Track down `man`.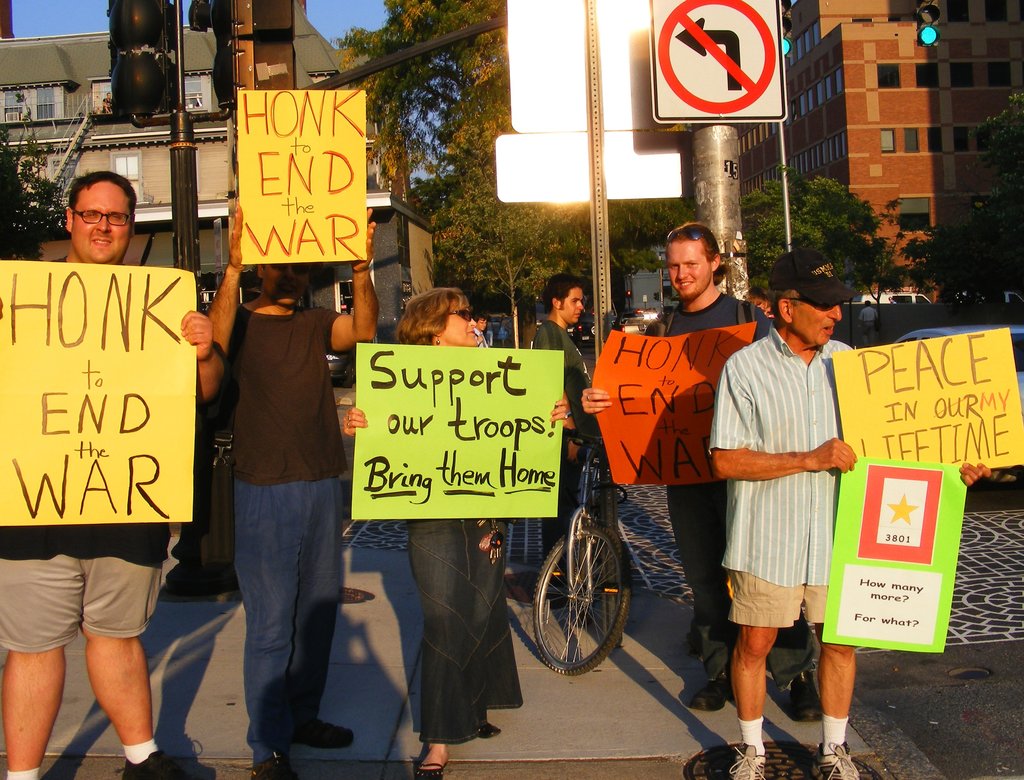
Tracked to (left=203, top=203, right=380, bottom=779).
